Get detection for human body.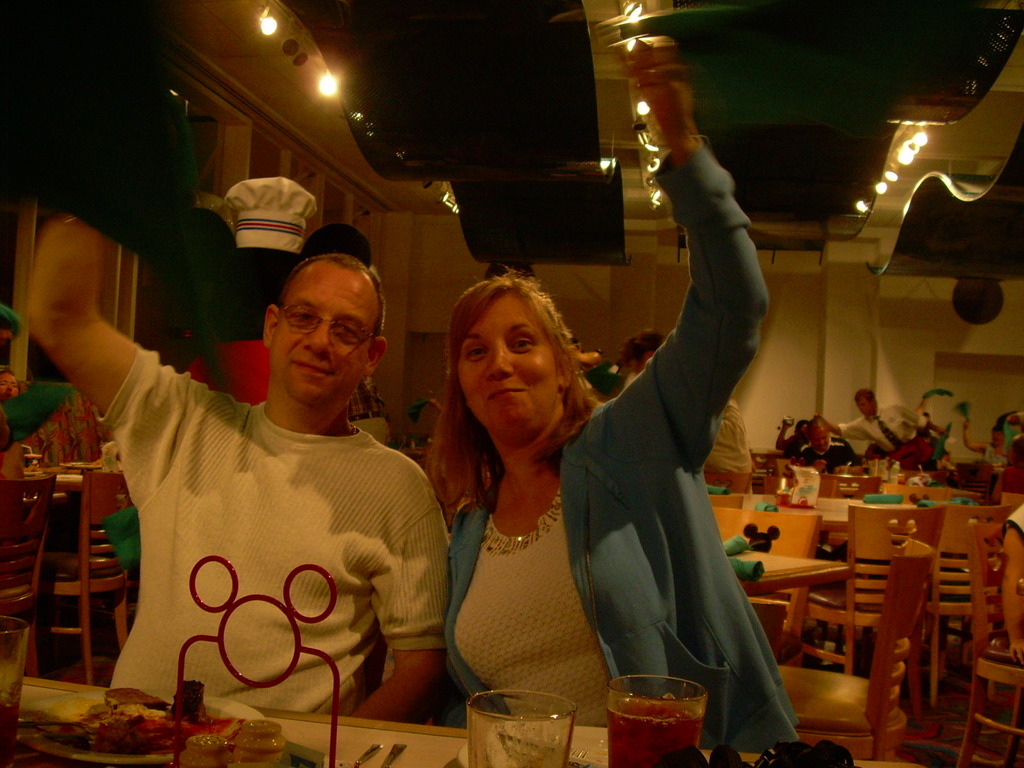
Detection: 816/410/967/472.
